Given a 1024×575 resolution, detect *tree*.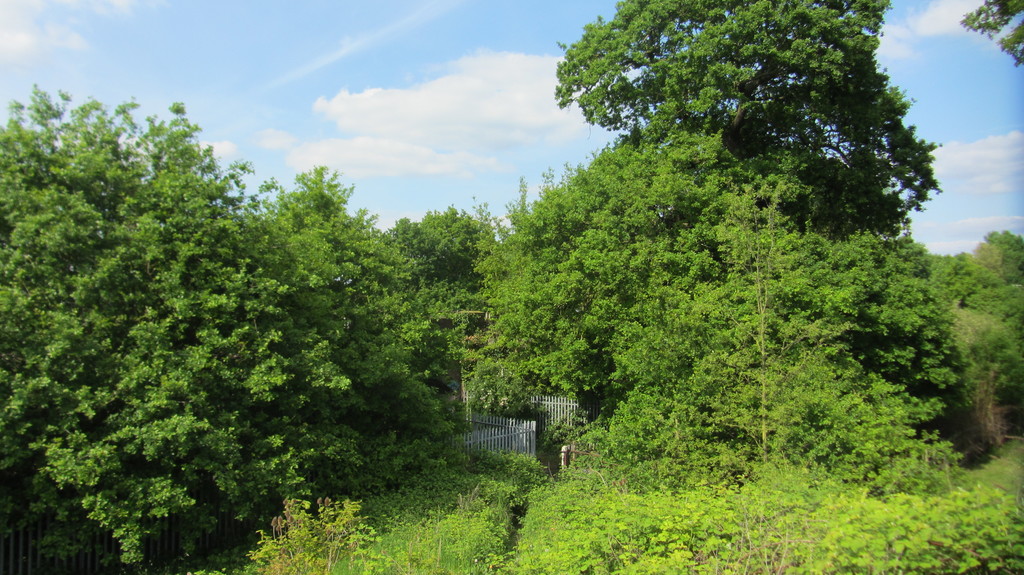
BBox(956, 0, 1023, 67).
